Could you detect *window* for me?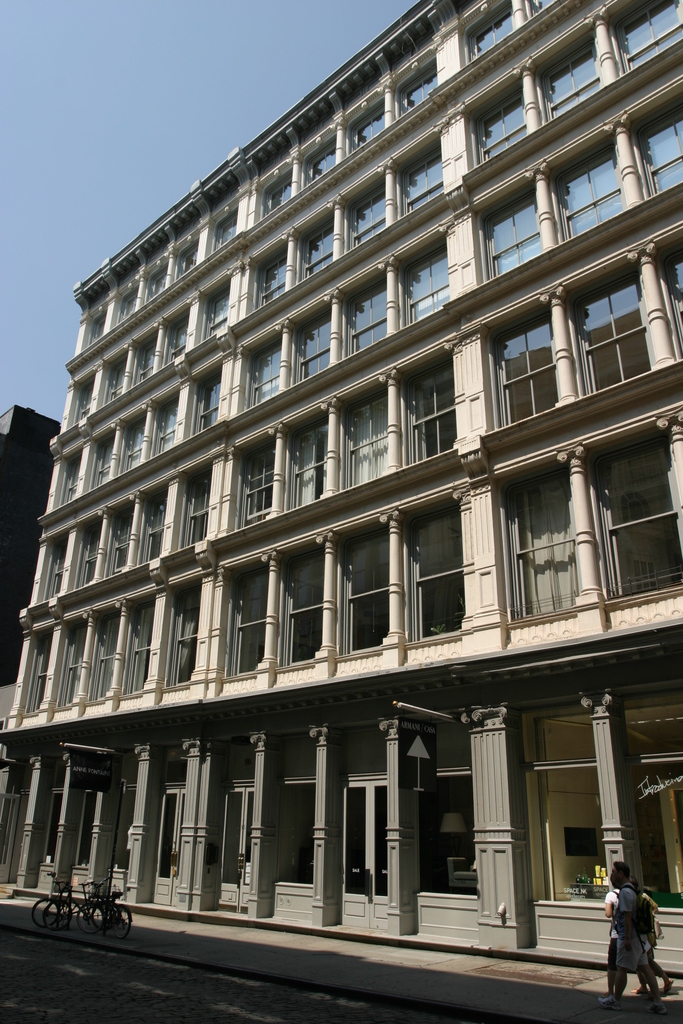
Detection result: region(488, 183, 547, 271).
